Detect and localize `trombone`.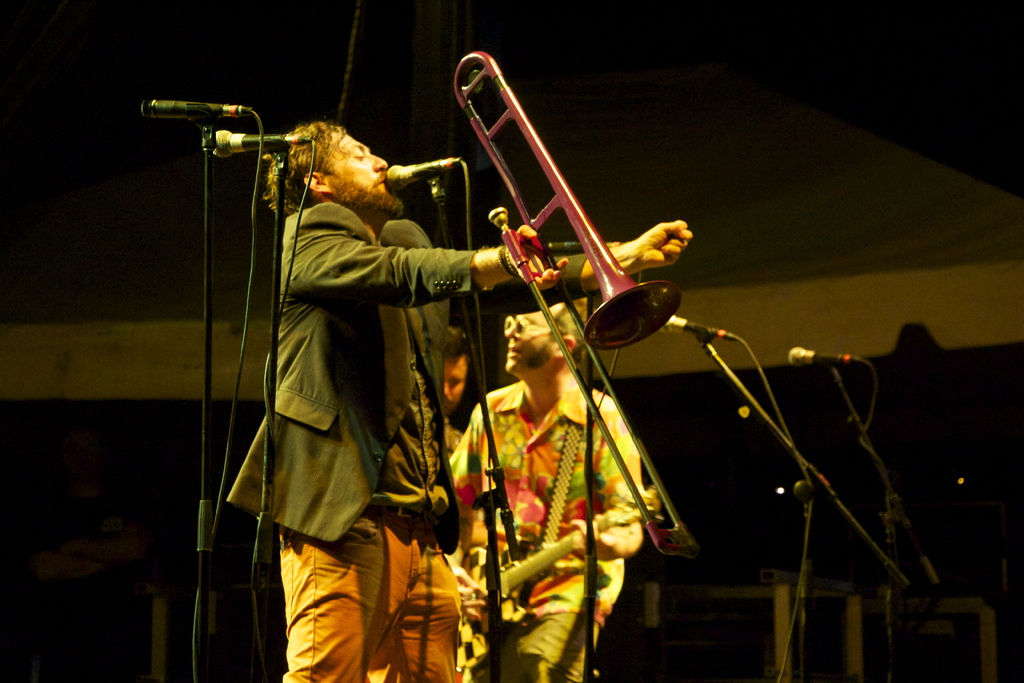
Localized at <bbox>452, 53, 703, 557</bbox>.
